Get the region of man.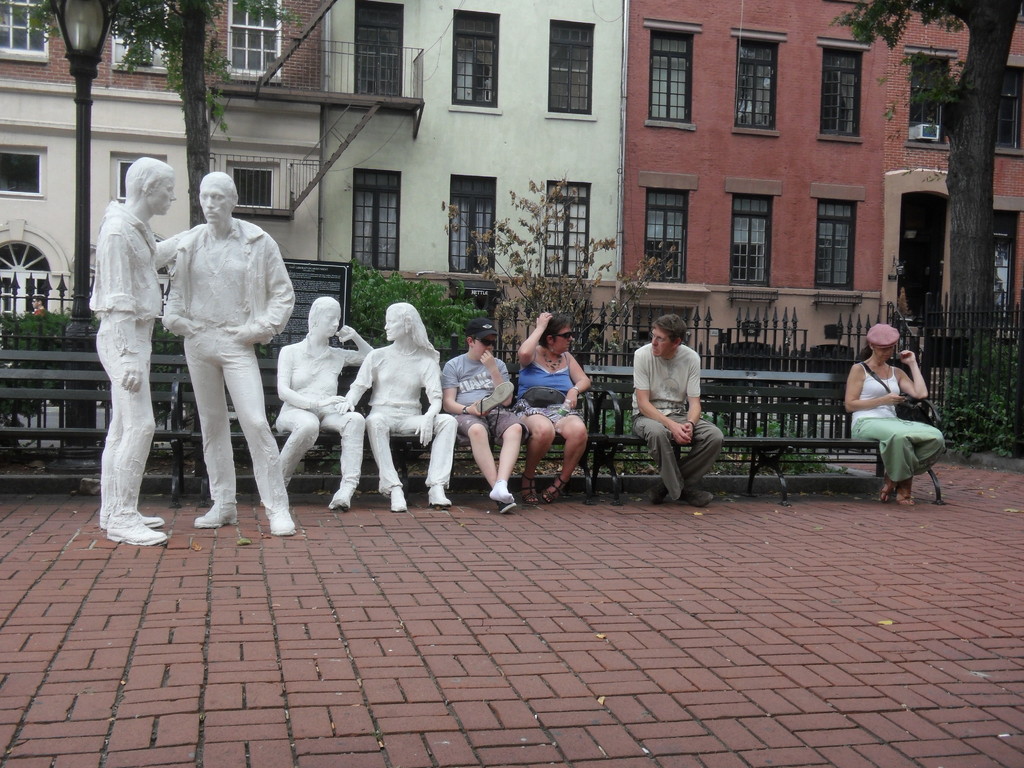
Rect(159, 170, 297, 538).
